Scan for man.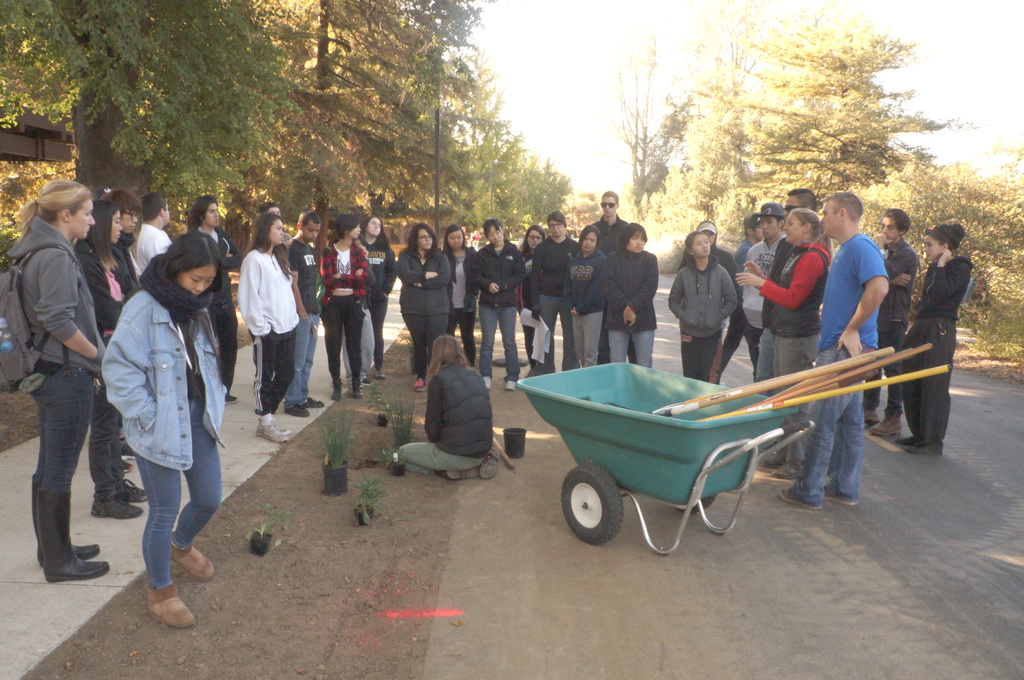
Scan result: [left=869, top=210, right=913, bottom=437].
